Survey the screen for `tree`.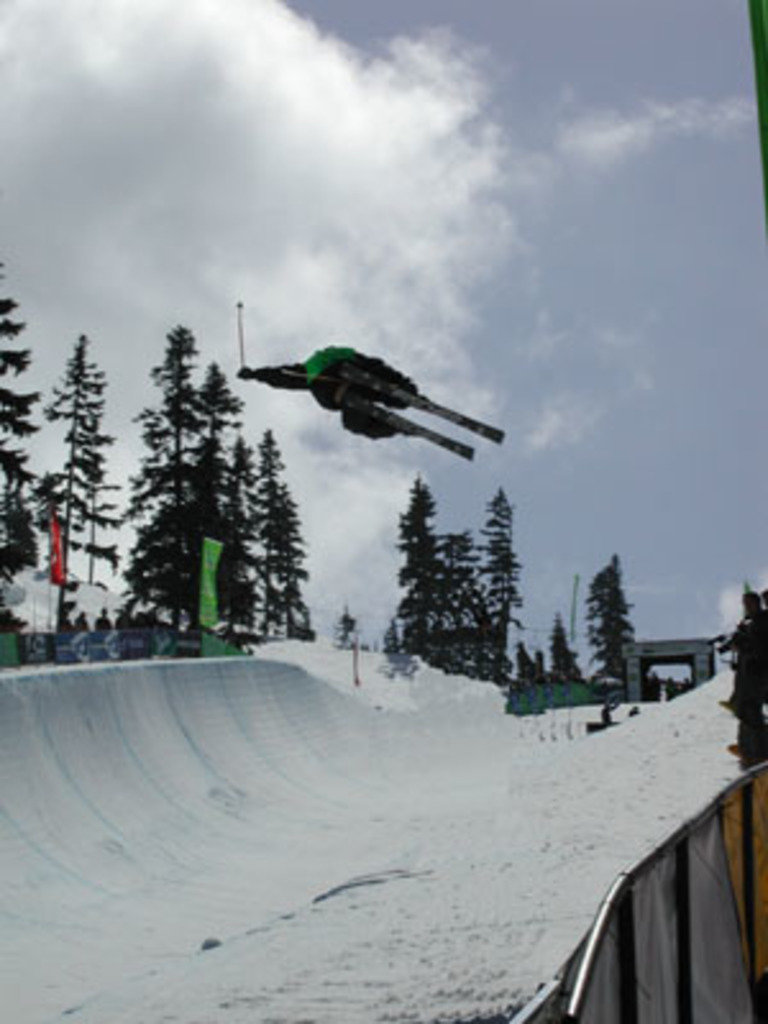
Survey found: l=236, t=445, r=264, b=648.
